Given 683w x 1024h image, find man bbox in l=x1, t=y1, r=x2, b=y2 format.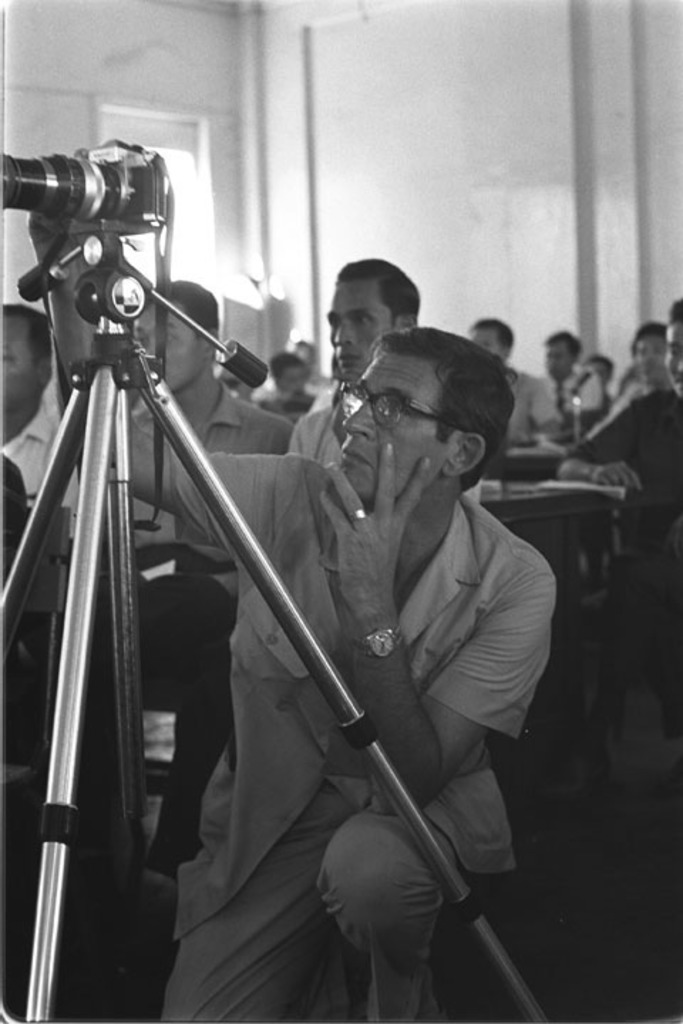
l=554, t=324, r=679, b=488.
